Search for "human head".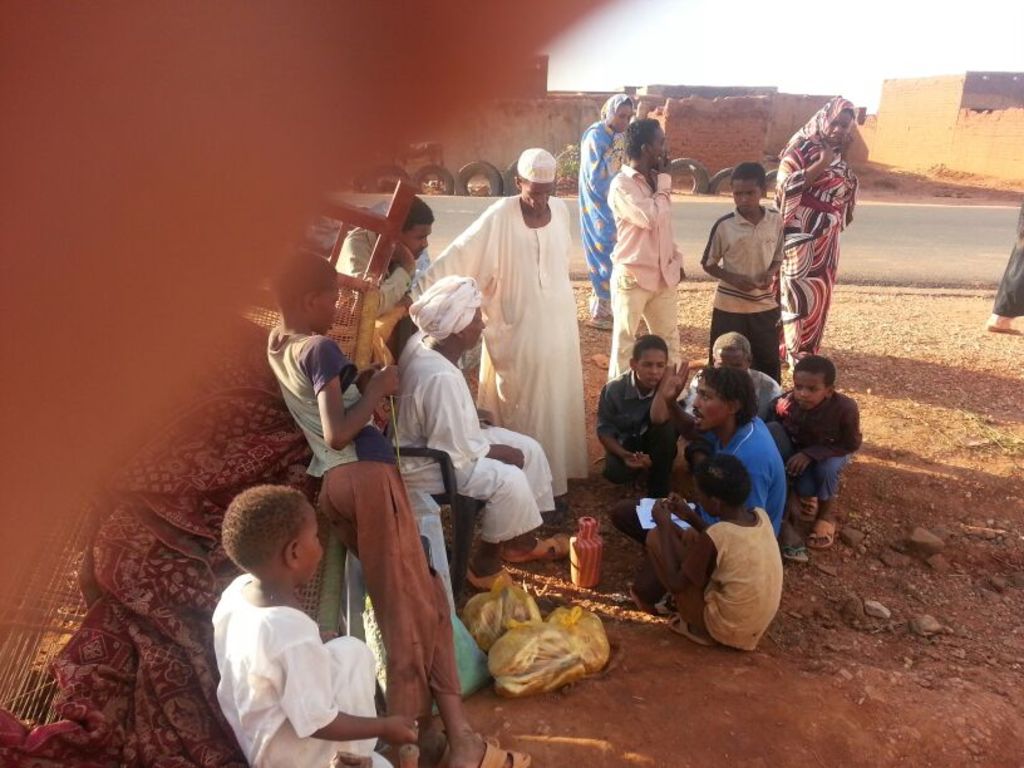
Found at 688,360,755,430.
